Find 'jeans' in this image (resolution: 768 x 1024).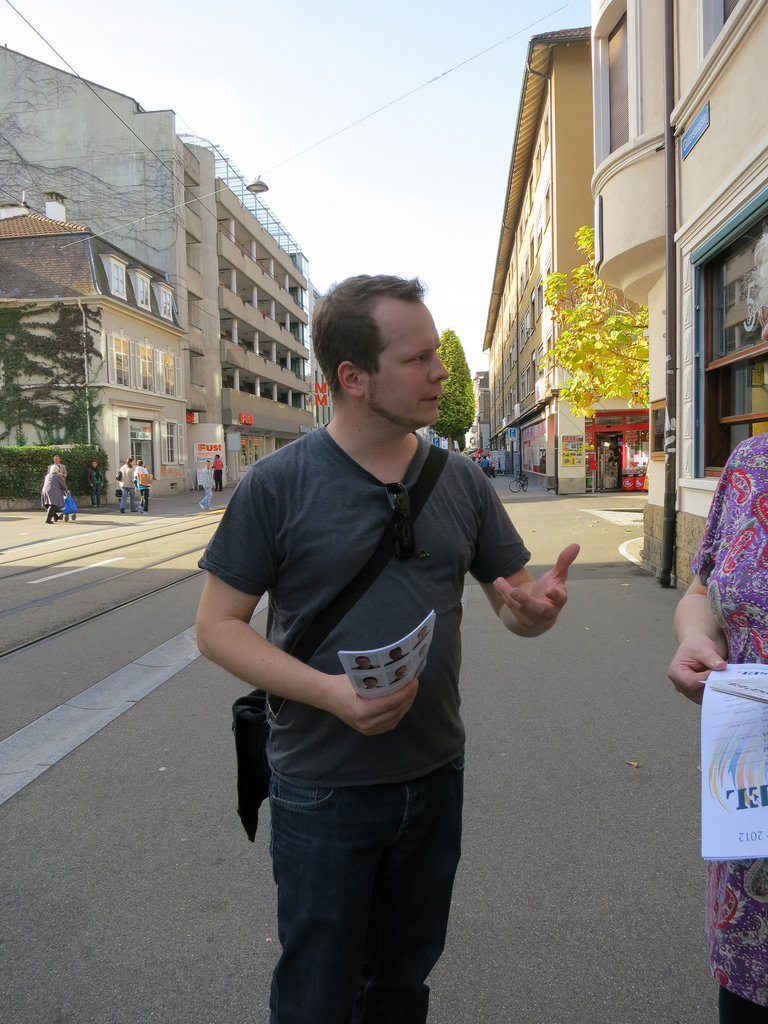
<region>200, 487, 214, 511</region>.
